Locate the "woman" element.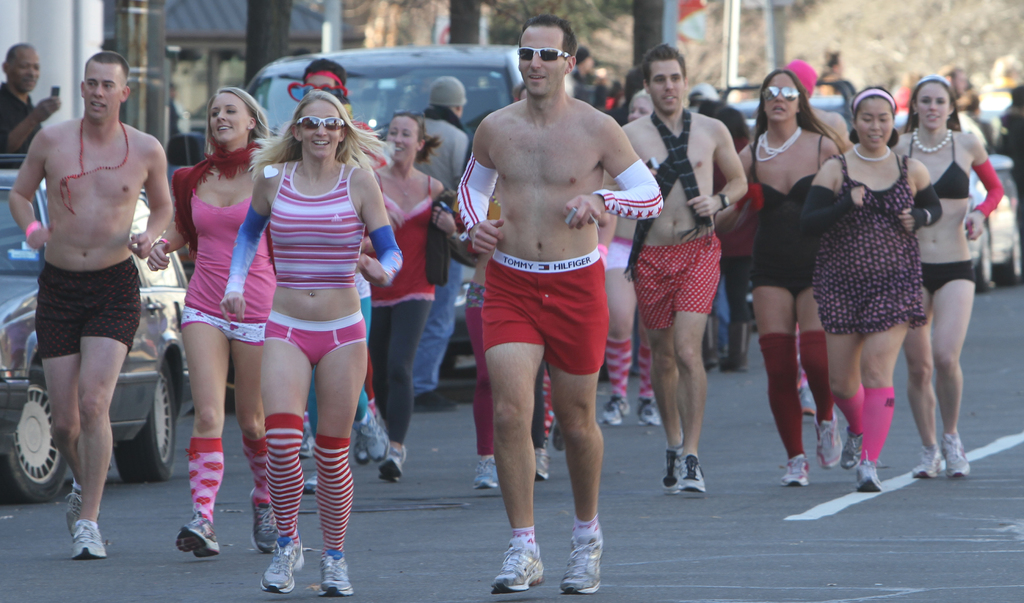
Element bbox: bbox(593, 88, 662, 432).
